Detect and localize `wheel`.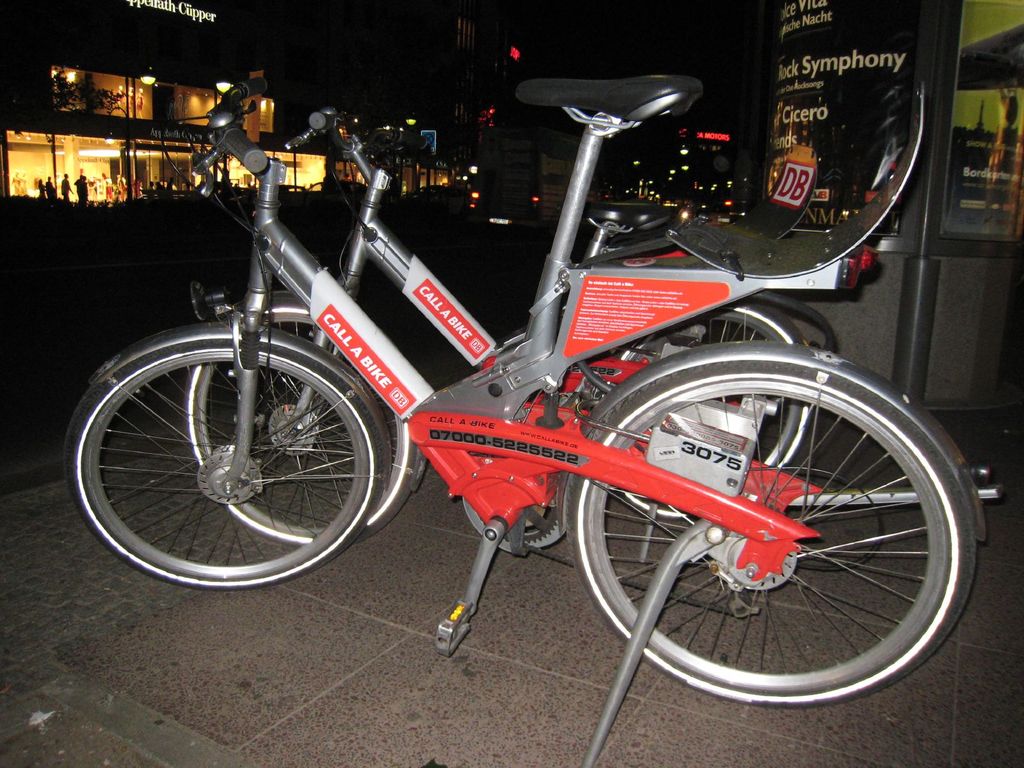
Localized at 56:339:380:587.
